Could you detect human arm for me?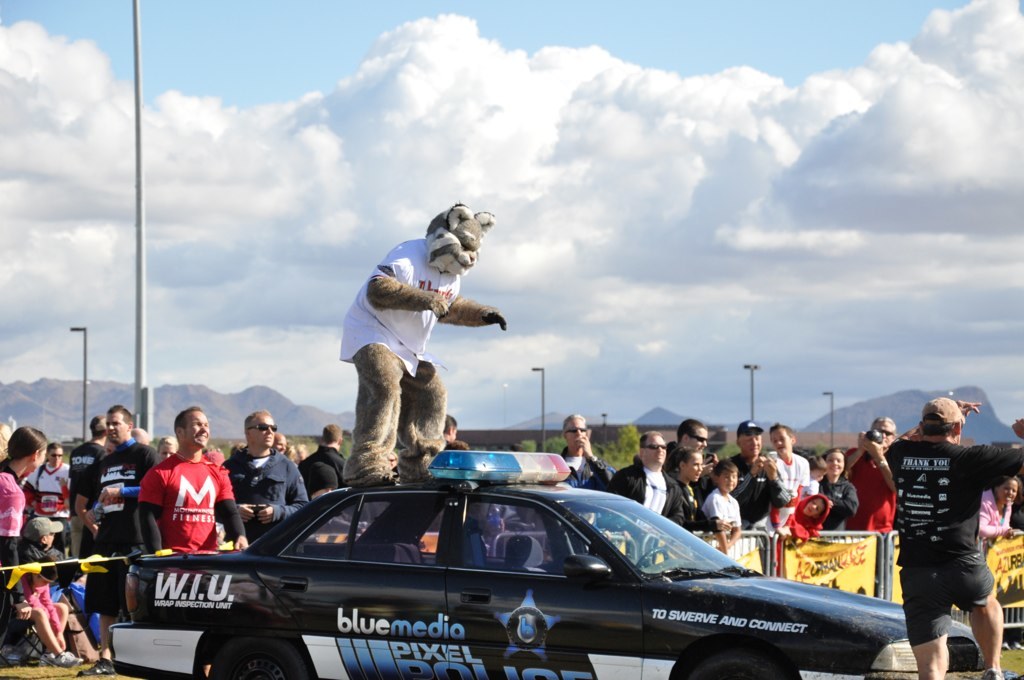
Detection result: [left=865, top=431, right=898, bottom=499].
